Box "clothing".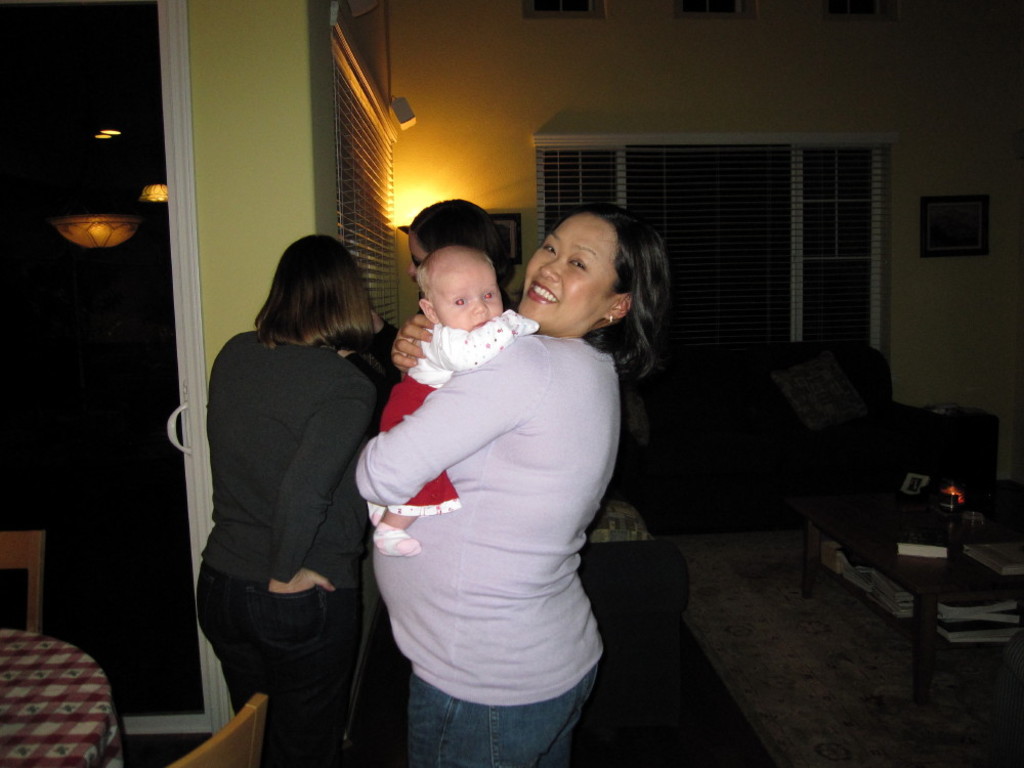
x1=376 y1=318 x2=542 y2=517.
